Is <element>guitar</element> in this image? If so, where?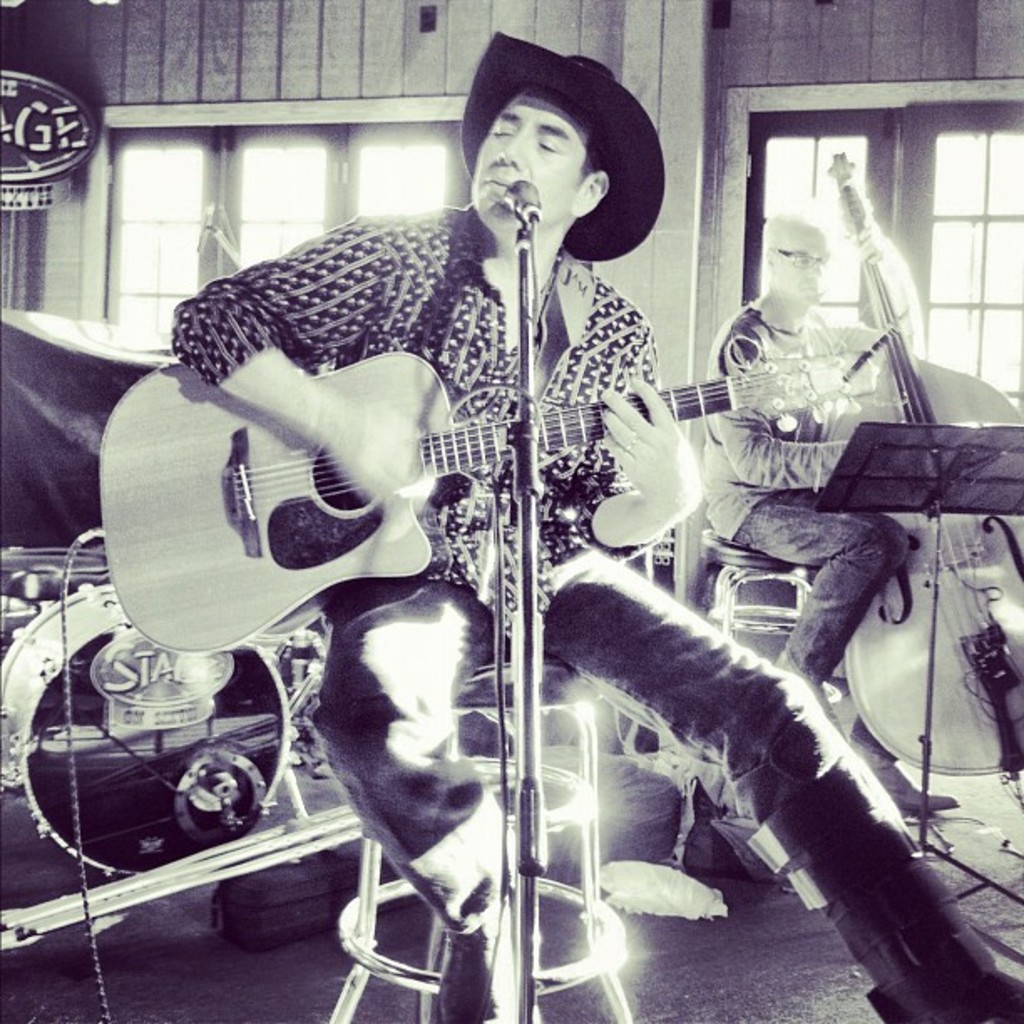
Yes, at x1=95 y1=315 x2=736 y2=771.
